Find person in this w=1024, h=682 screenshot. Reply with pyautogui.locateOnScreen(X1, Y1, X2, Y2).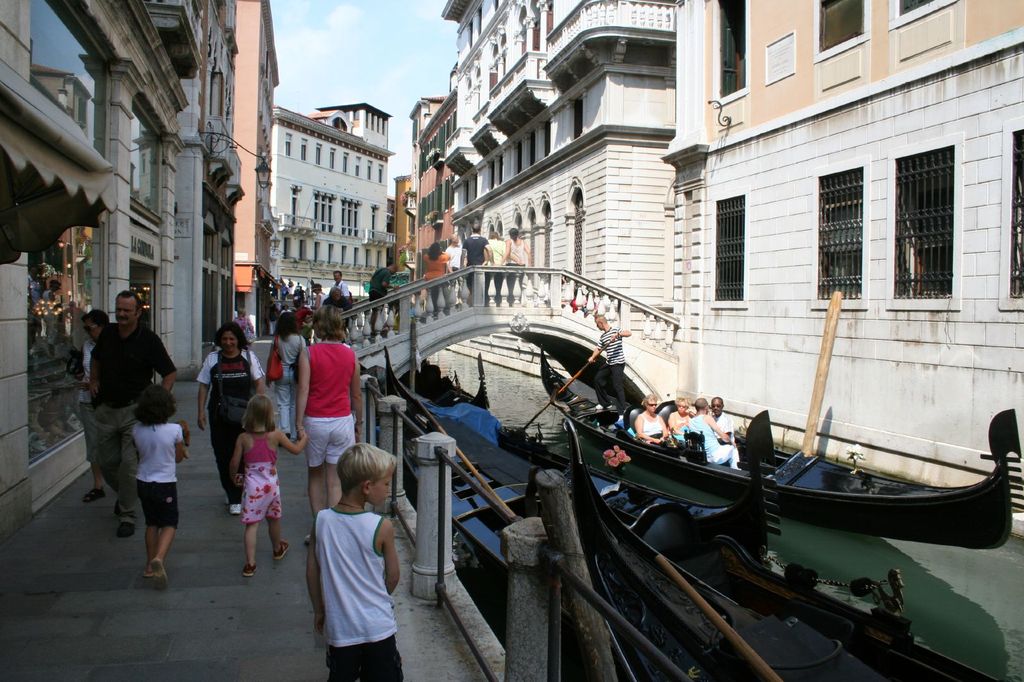
pyautogui.locateOnScreen(220, 390, 317, 566).
